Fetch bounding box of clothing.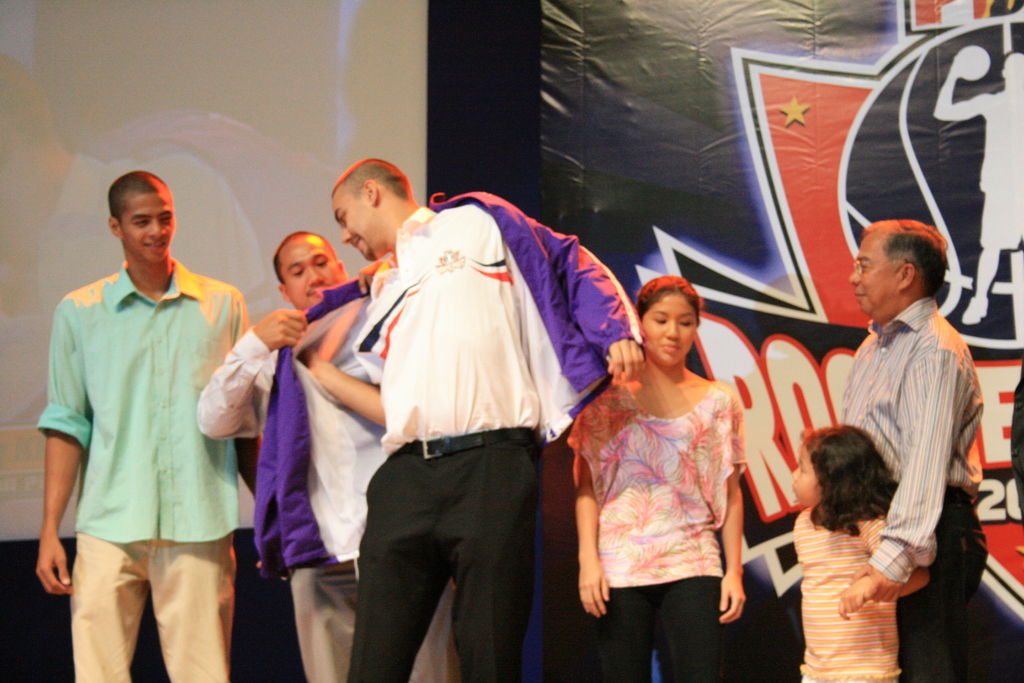
Bbox: locate(31, 253, 250, 682).
